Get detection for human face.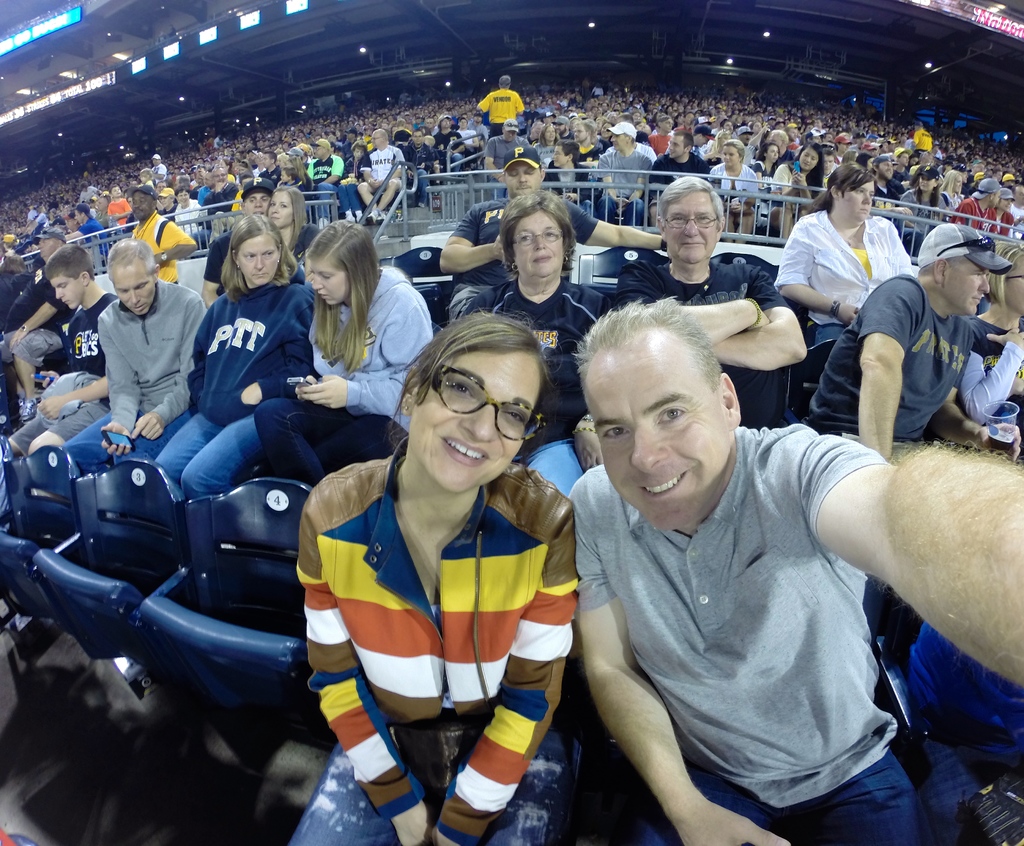
Detection: l=50, t=266, r=85, b=303.
